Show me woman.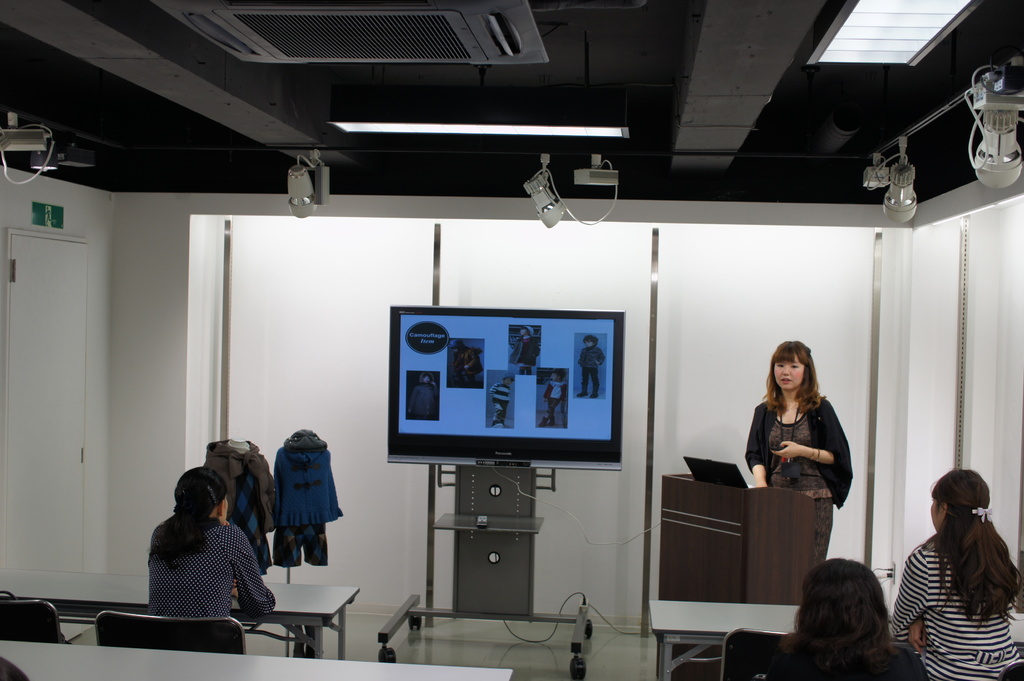
woman is here: {"x1": 740, "y1": 336, "x2": 848, "y2": 578}.
